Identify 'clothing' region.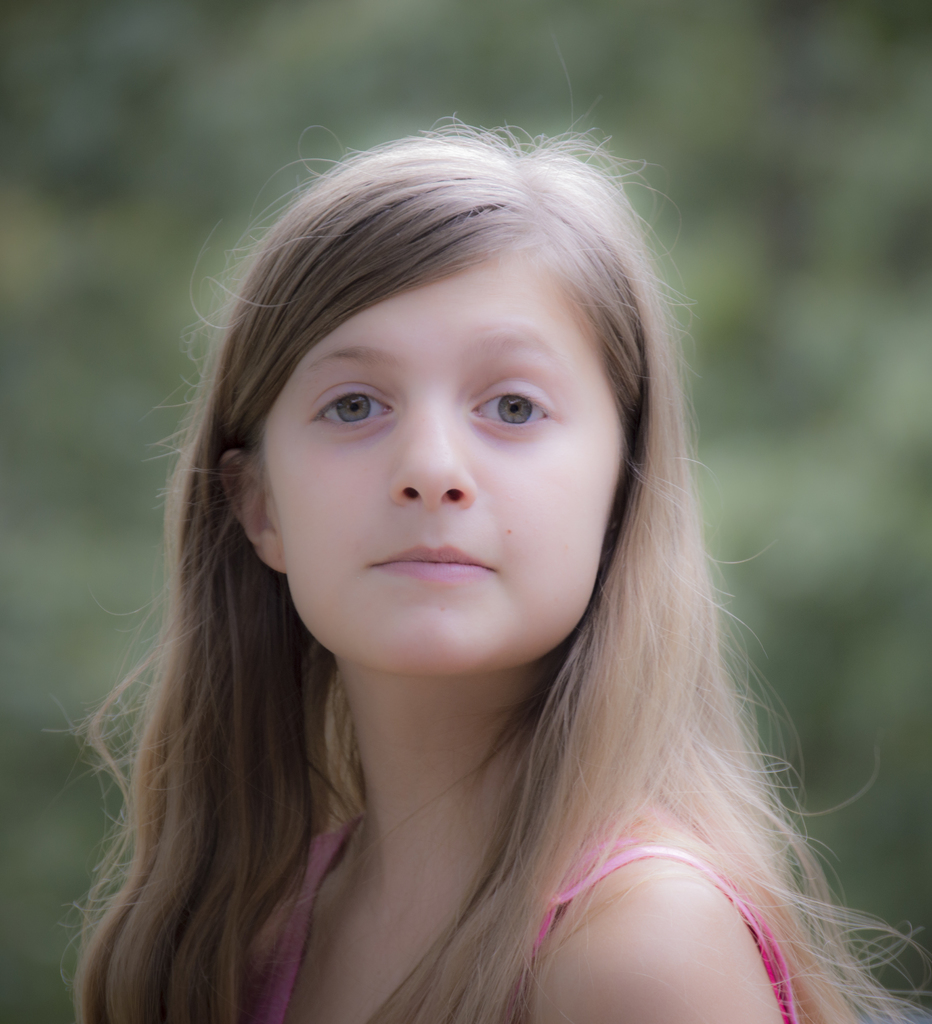
Region: box=[239, 808, 798, 1023].
